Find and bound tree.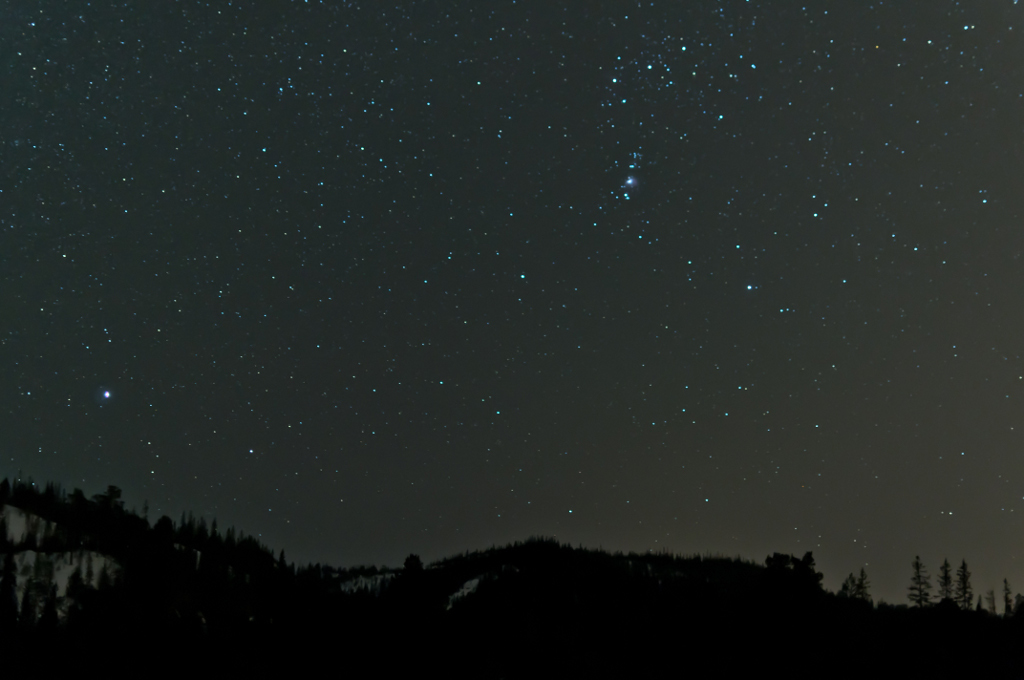
Bound: <box>843,558,877,613</box>.
